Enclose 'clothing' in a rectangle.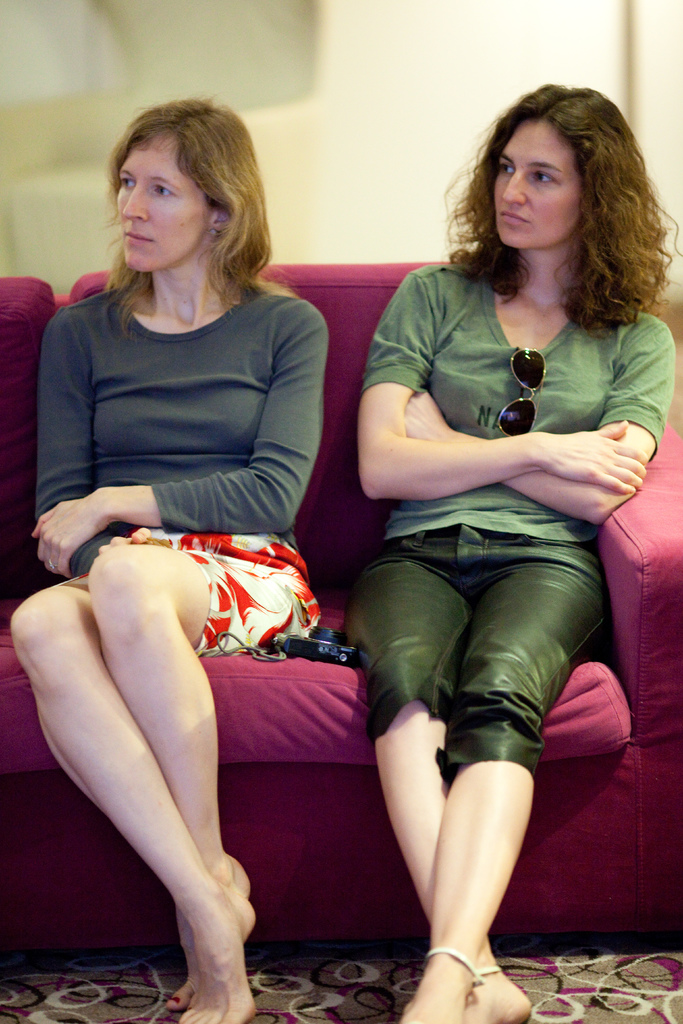
(left=358, top=249, right=679, bottom=550).
